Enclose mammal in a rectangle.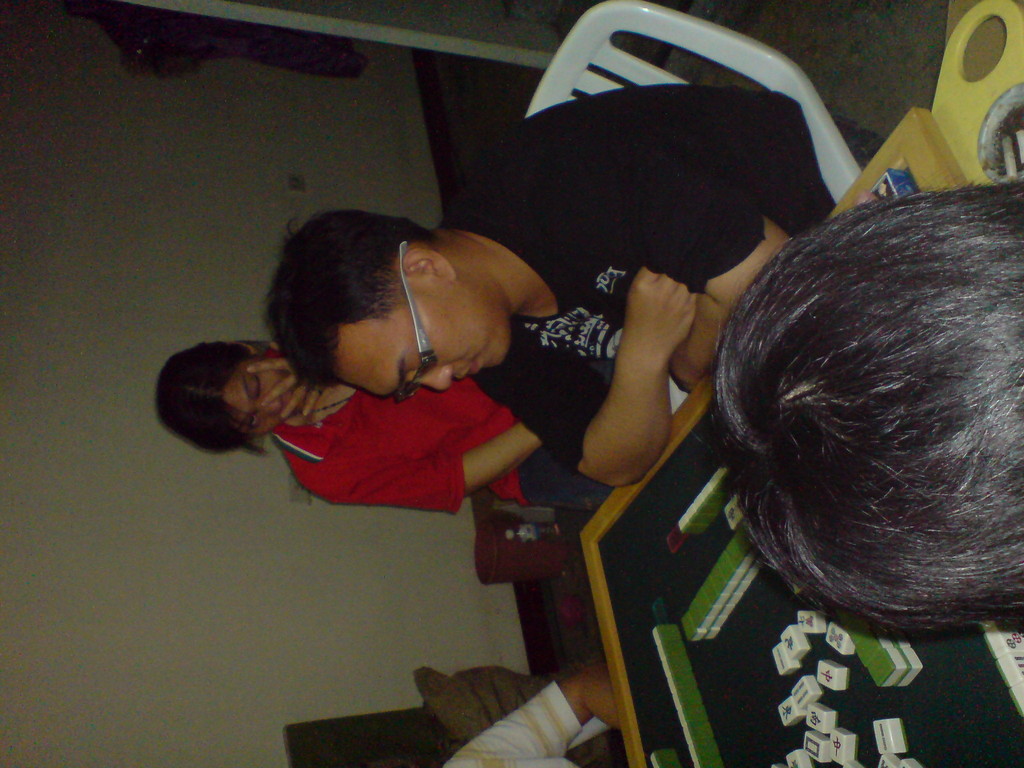
(702,181,1023,636).
